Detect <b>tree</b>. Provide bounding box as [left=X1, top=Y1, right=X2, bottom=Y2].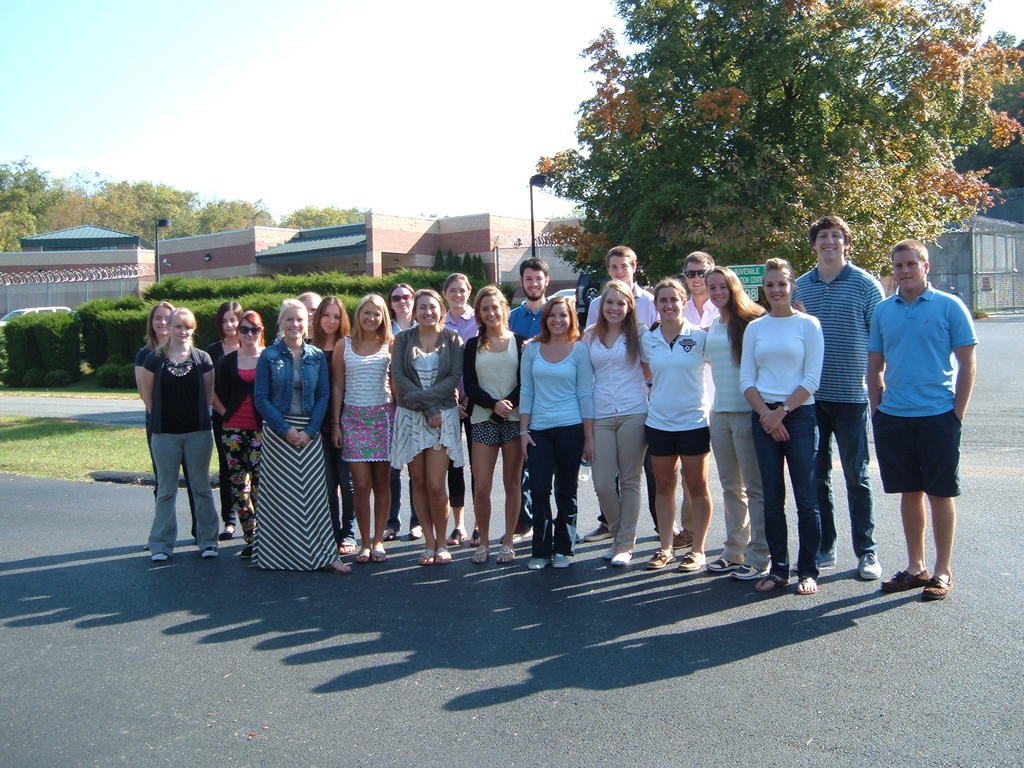
[left=0, top=156, right=68, bottom=236].
